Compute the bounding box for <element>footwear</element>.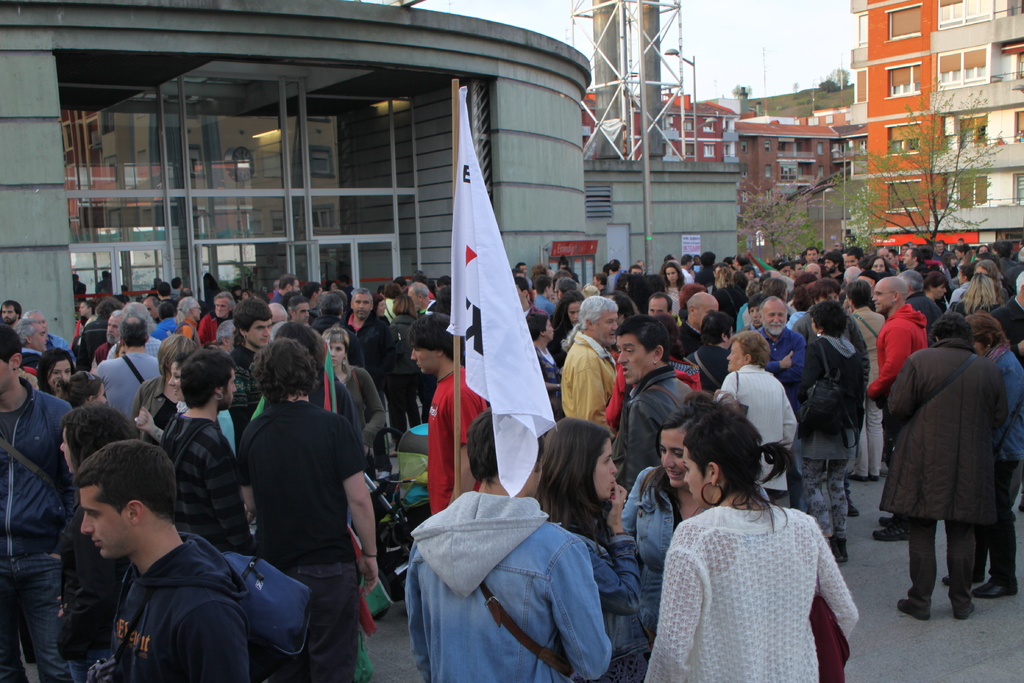
828, 544, 857, 573.
